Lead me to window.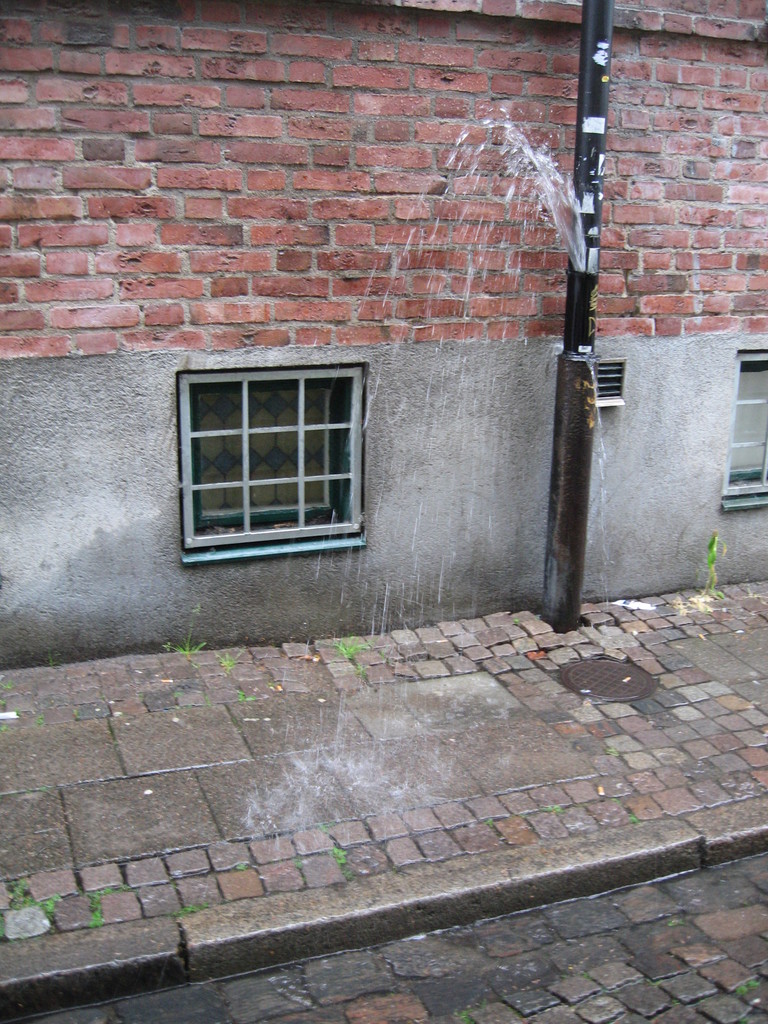
Lead to 725, 351, 767, 510.
